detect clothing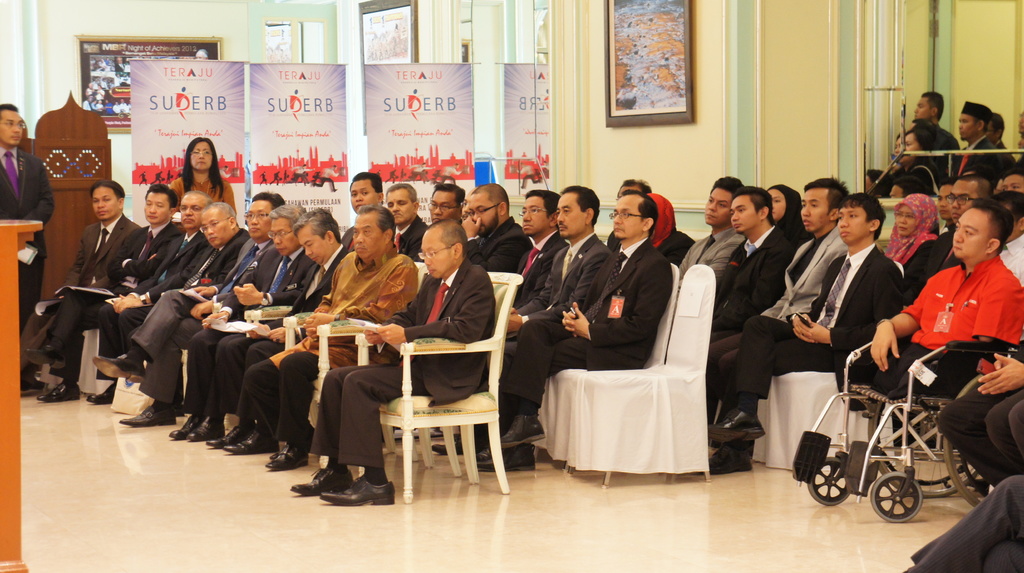
948/135/1002/179
